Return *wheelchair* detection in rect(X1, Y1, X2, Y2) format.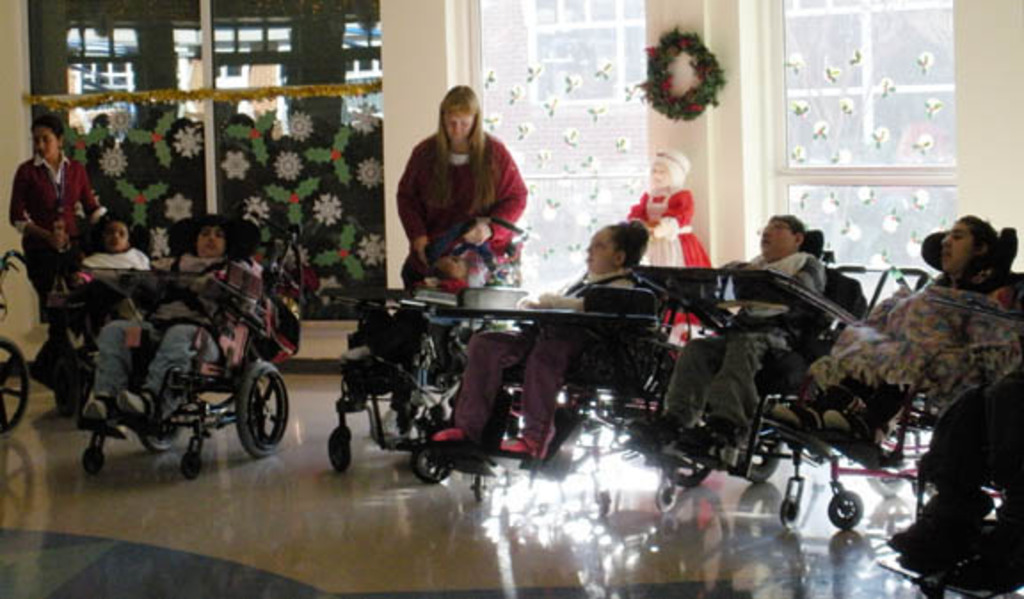
rect(36, 222, 160, 418).
